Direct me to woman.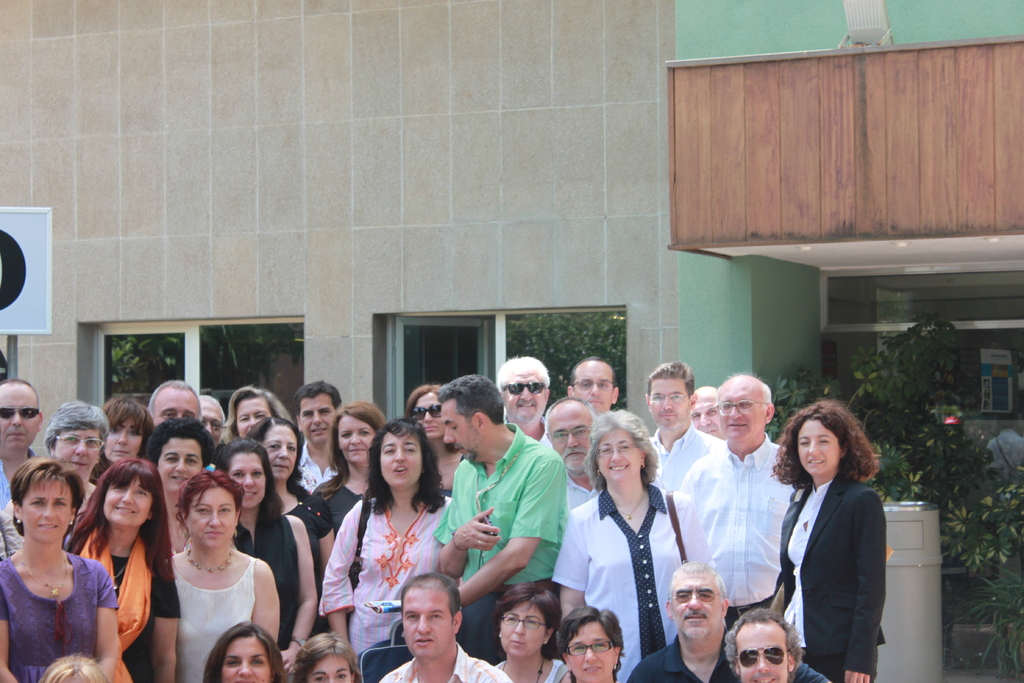
Direction: <region>0, 457, 118, 682</region>.
